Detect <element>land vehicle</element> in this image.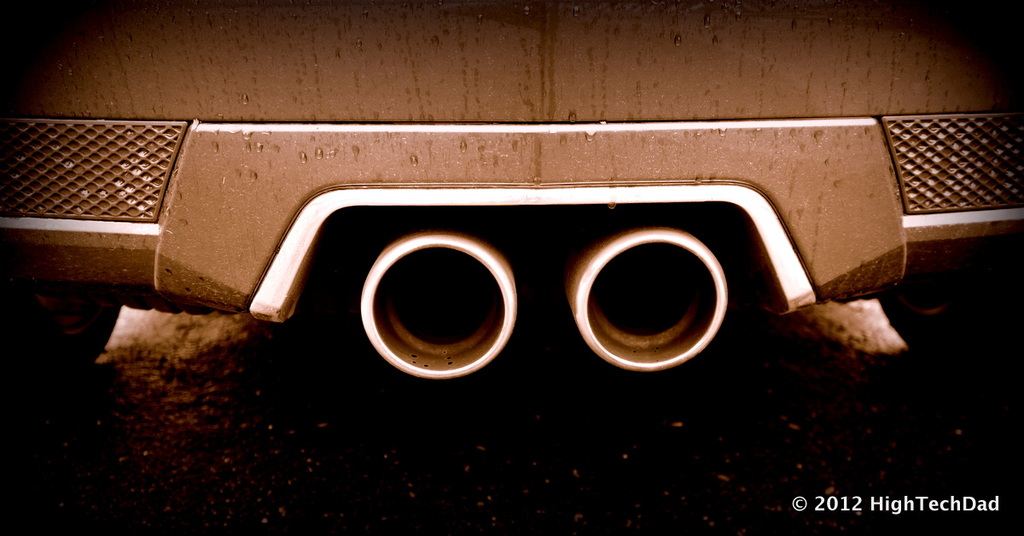
Detection: BBox(0, 52, 954, 433).
